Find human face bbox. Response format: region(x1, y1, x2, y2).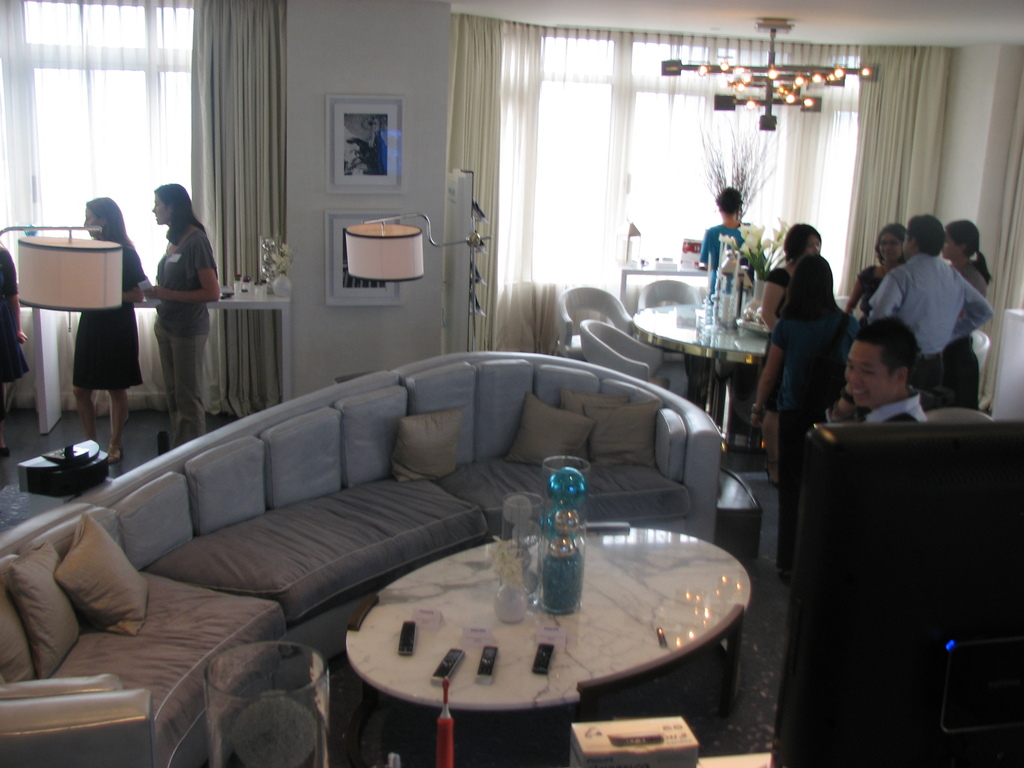
region(941, 234, 962, 259).
